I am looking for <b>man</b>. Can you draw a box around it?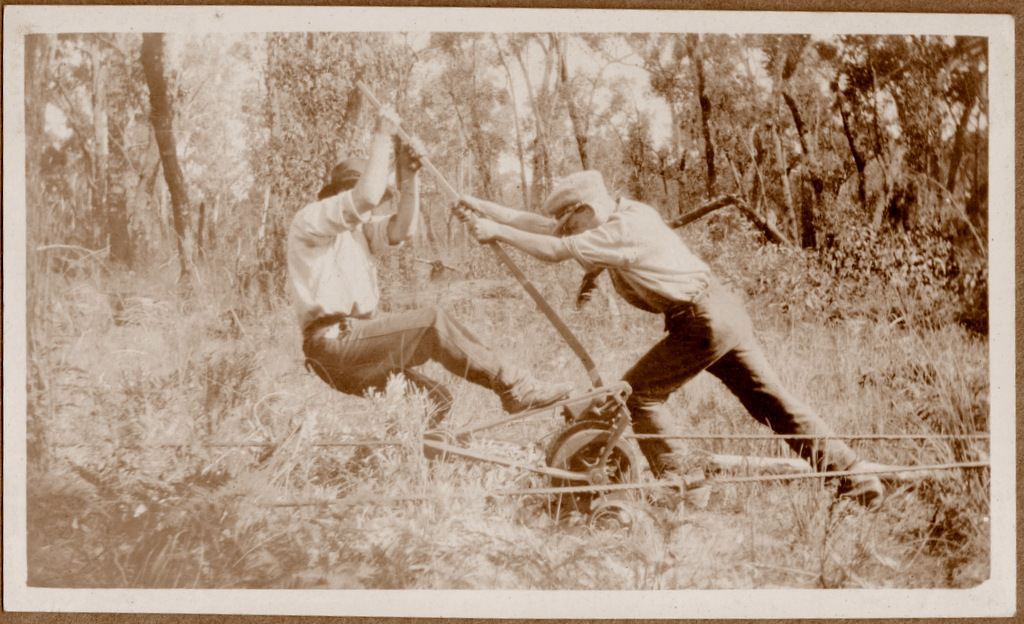
Sure, the bounding box is [left=489, top=167, right=894, bottom=505].
